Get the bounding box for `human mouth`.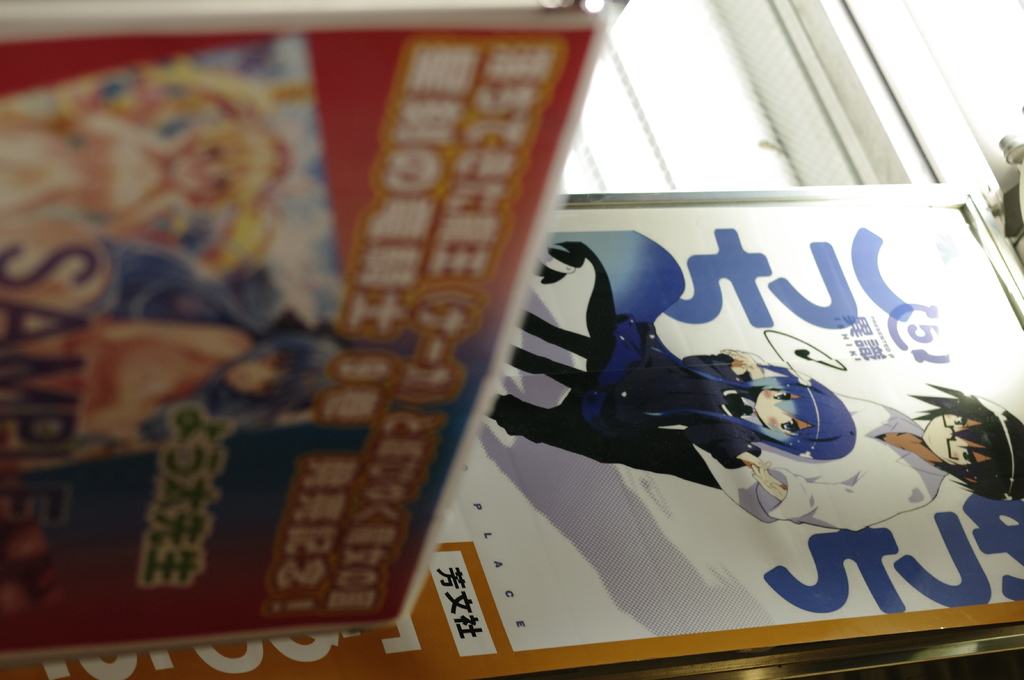
927/436/932/444.
